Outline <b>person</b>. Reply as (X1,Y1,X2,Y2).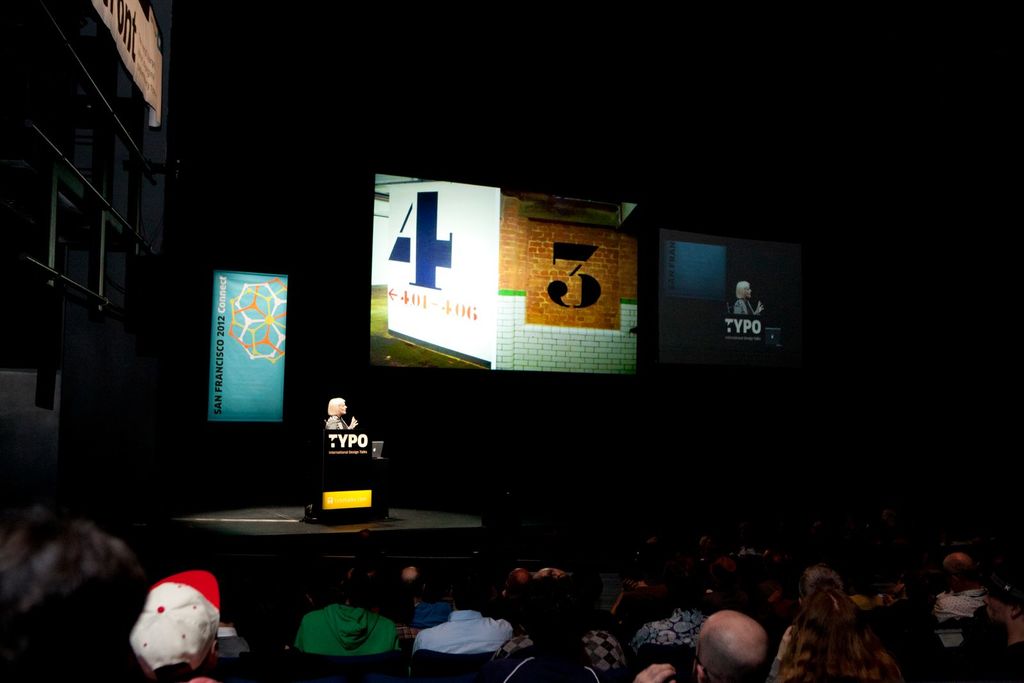
(728,278,762,317).
